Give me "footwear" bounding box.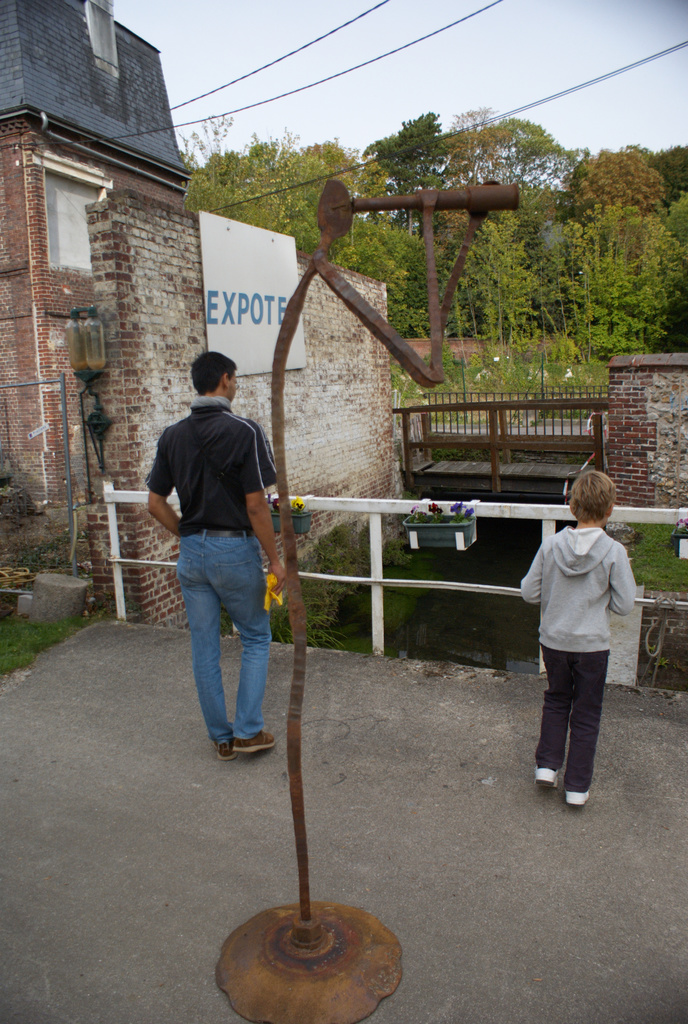
(x1=564, y1=788, x2=595, y2=808).
